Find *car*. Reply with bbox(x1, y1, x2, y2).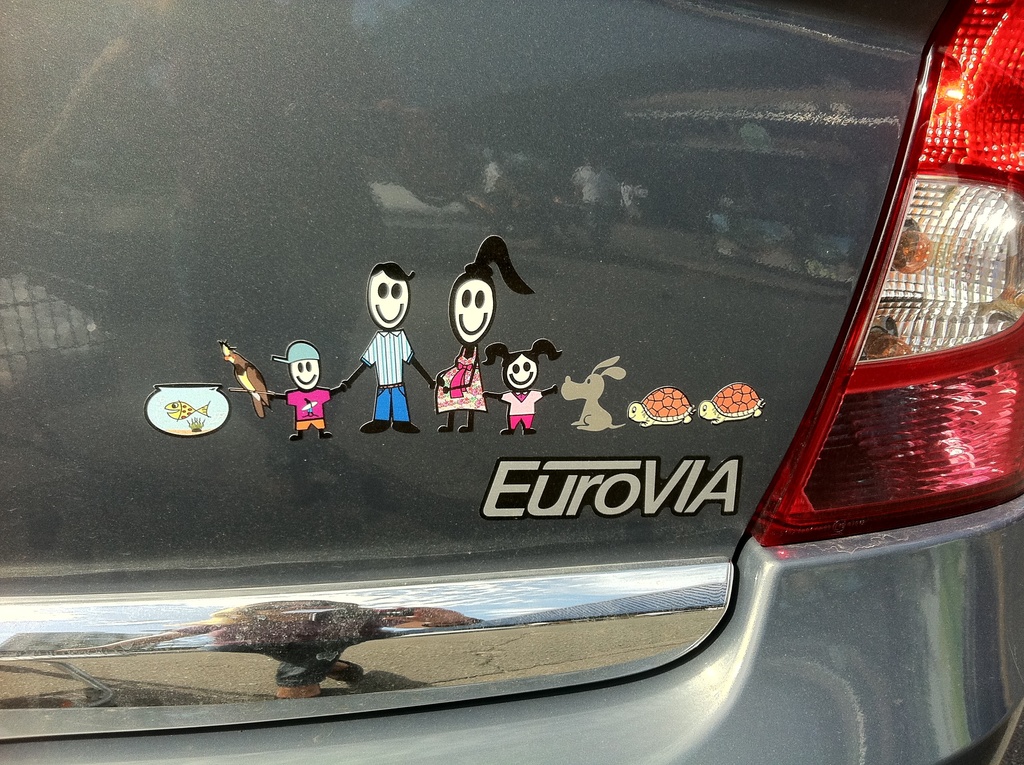
bbox(0, 0, 1023, 764).
